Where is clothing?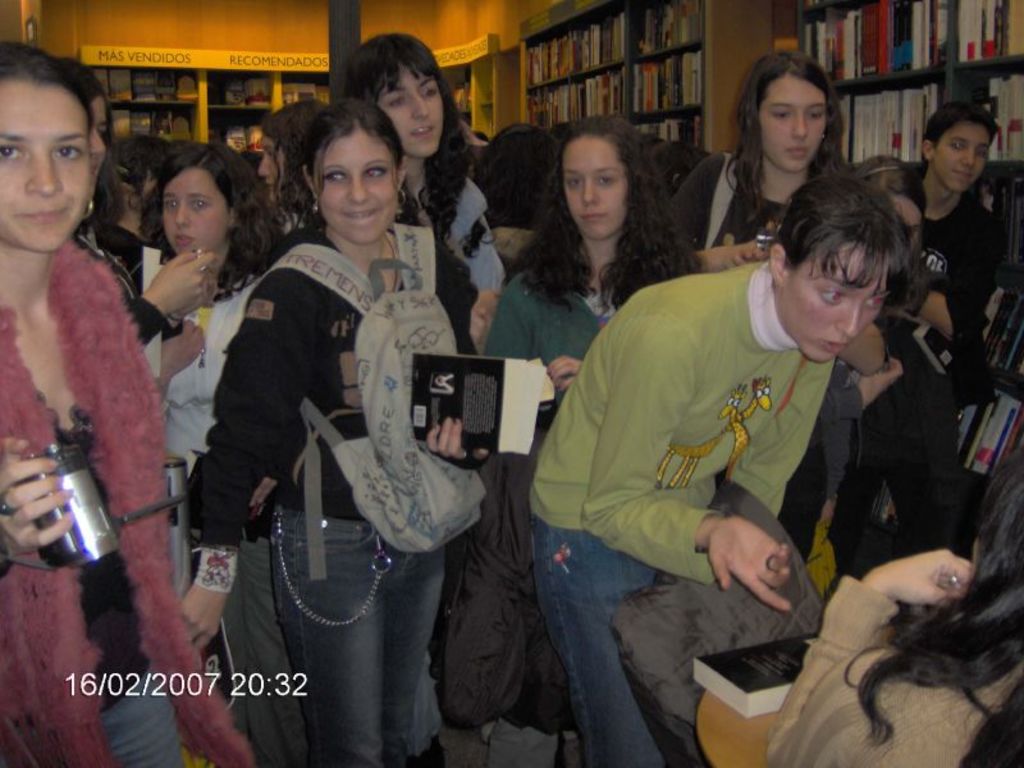
x1=508 y1=163 x2=941 y2=742.
